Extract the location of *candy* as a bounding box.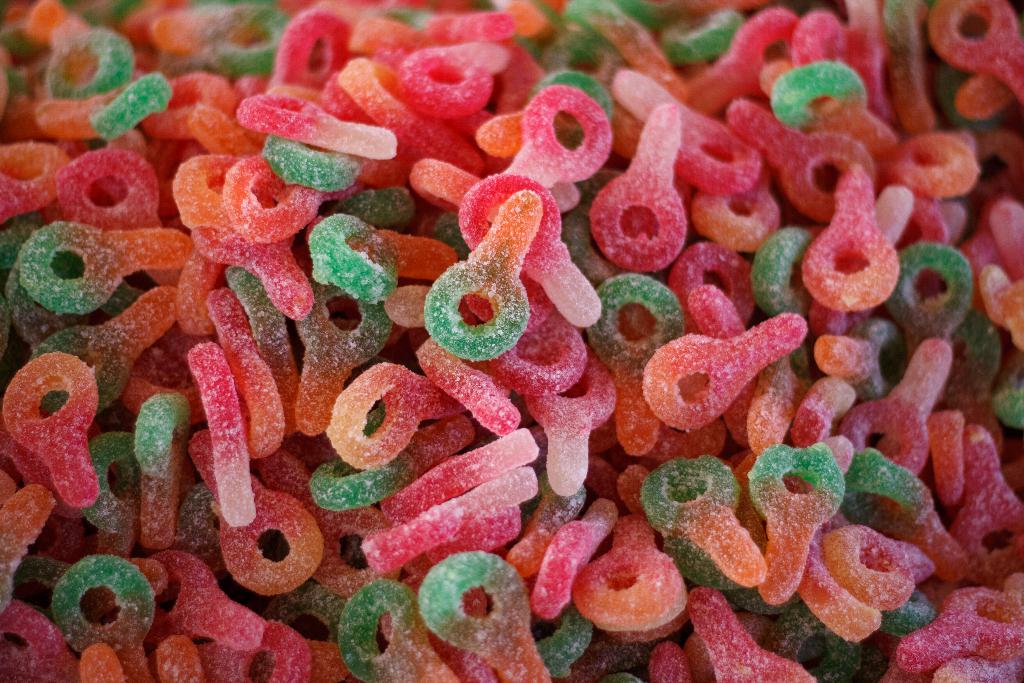
select_region(0, 4, 1023, 682).
